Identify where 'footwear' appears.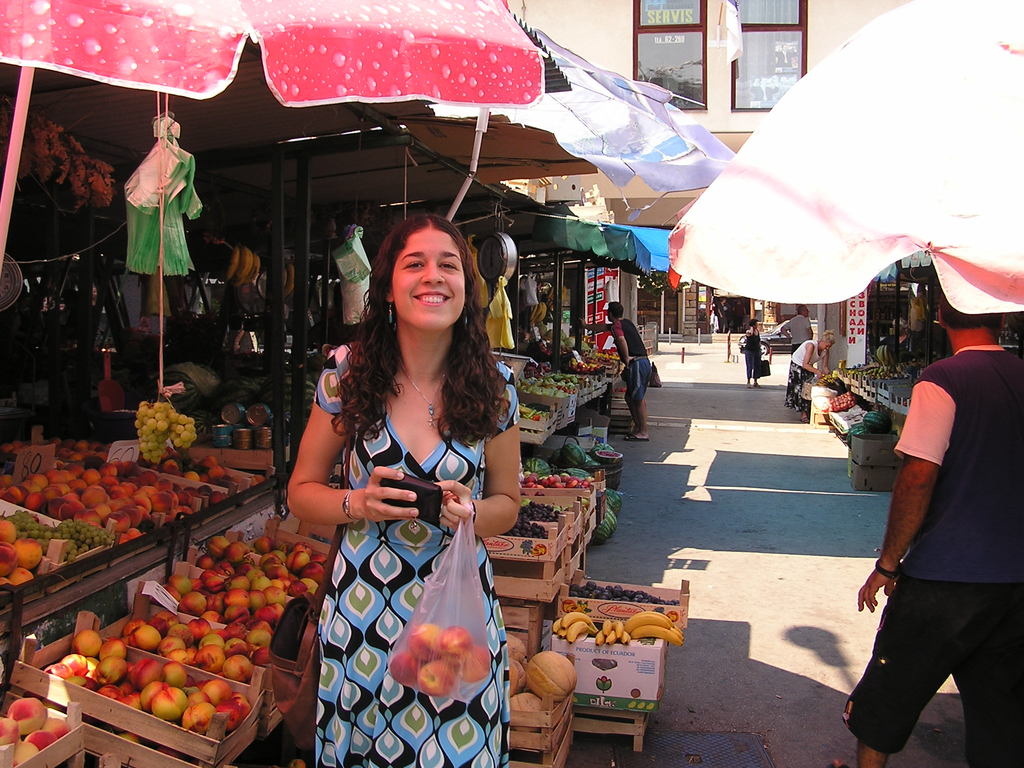
Appears at [x1=632, y1=426, x2=641, y2=433].
